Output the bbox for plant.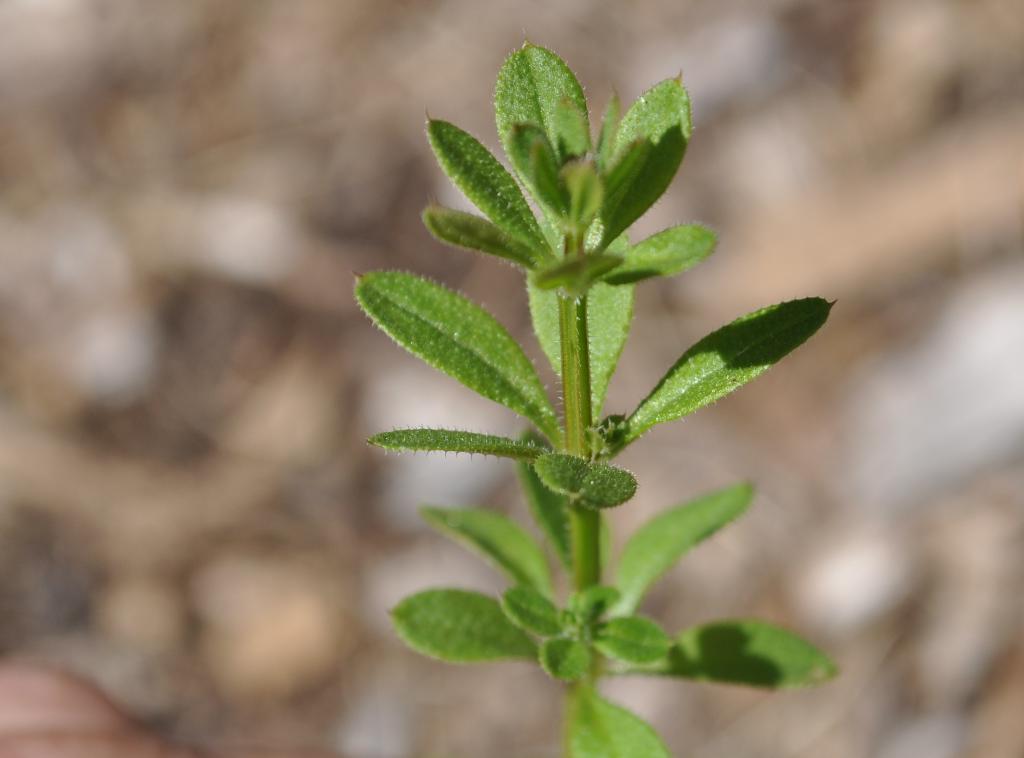
370, 37, 844, 757.
